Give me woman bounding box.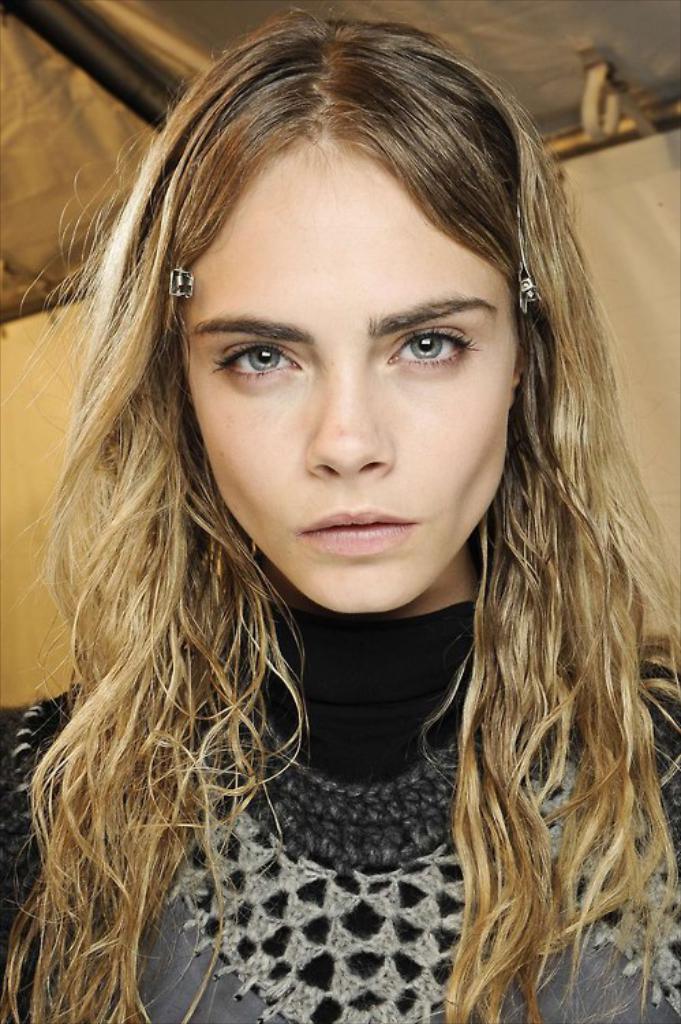
23, 51, 652, 1017.
